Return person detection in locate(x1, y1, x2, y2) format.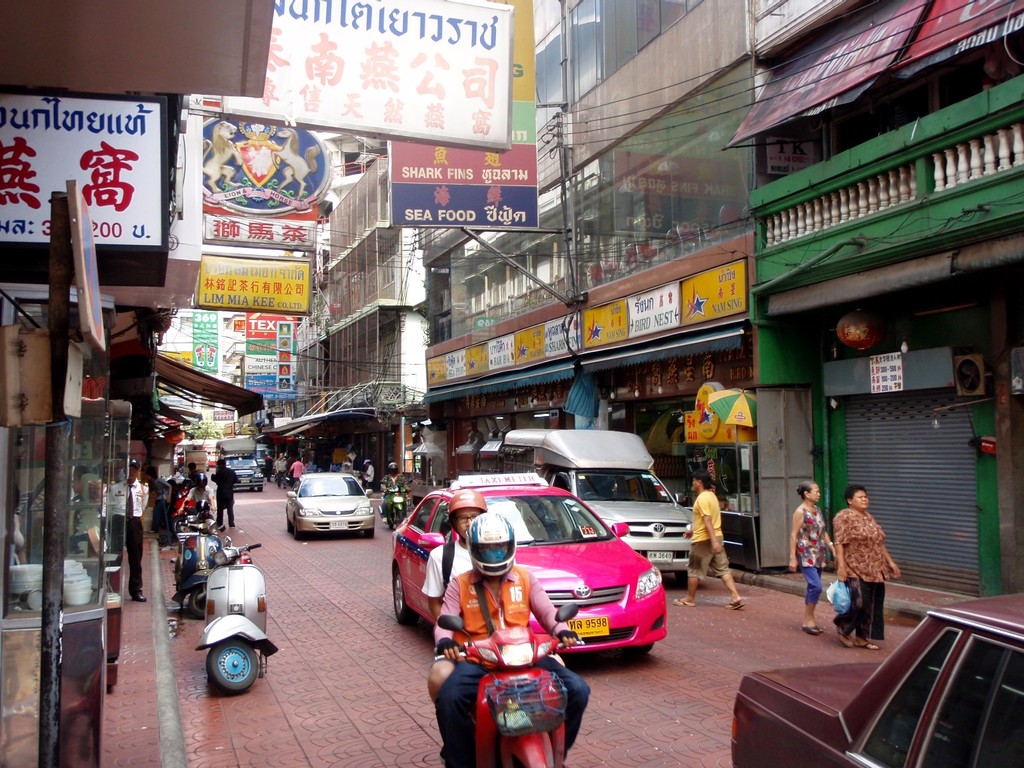
locate(415, 487, 501, 681).
